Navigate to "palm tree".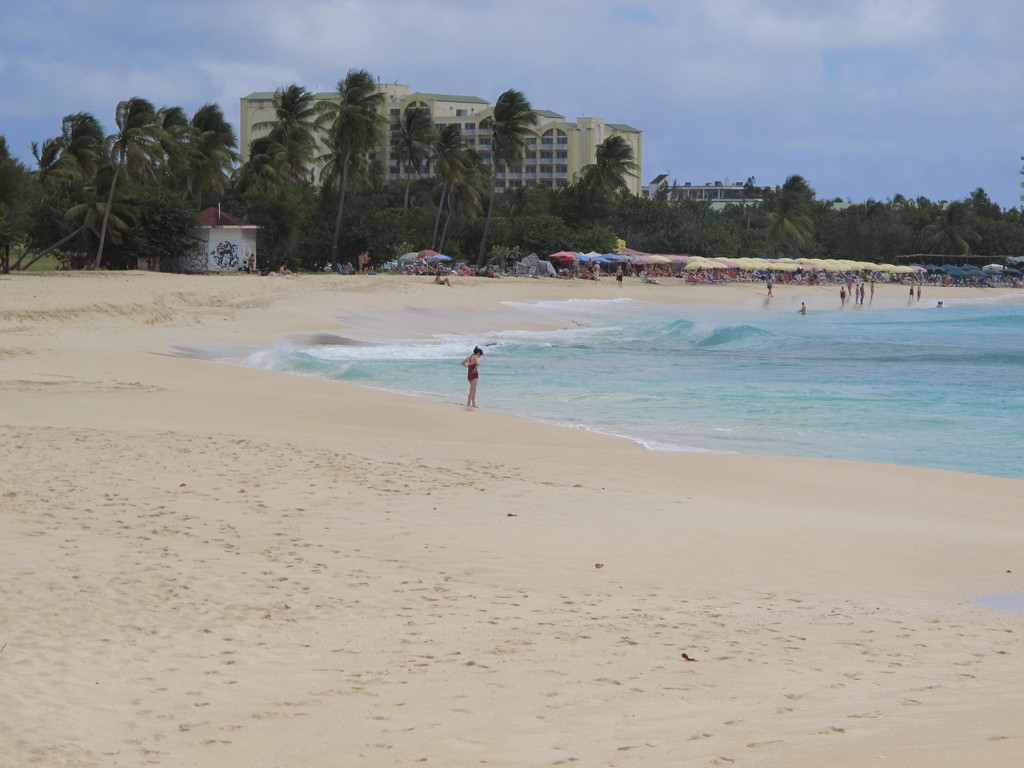
Navigation target: region(297, 70, 381, 260).
